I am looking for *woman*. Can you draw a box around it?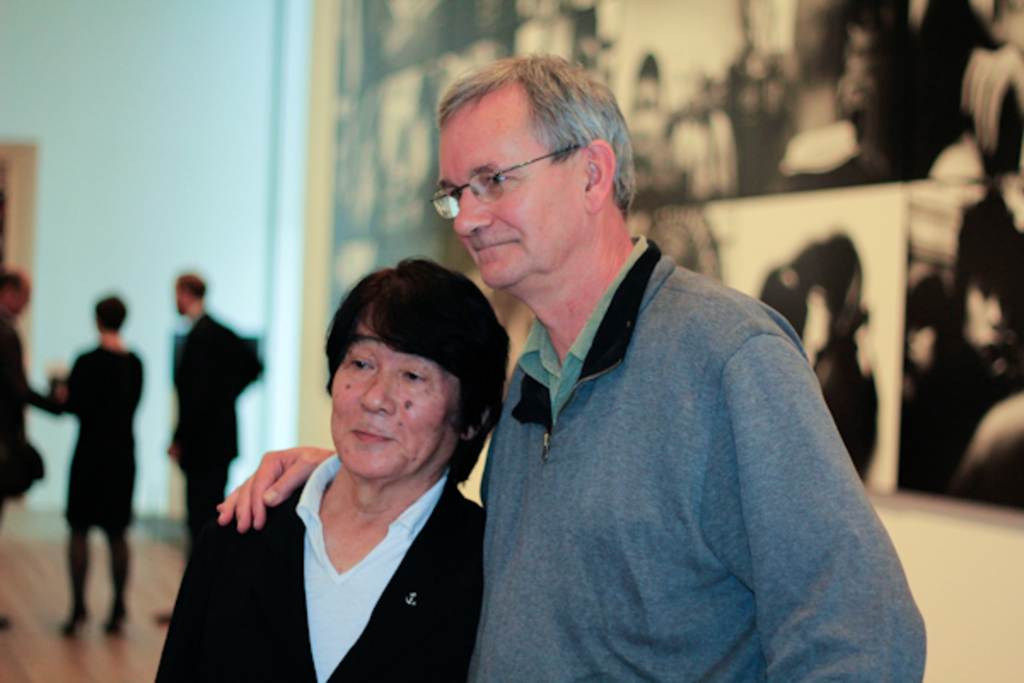
Sure, the bounding box is BBox(39, 277, 148, 645).
